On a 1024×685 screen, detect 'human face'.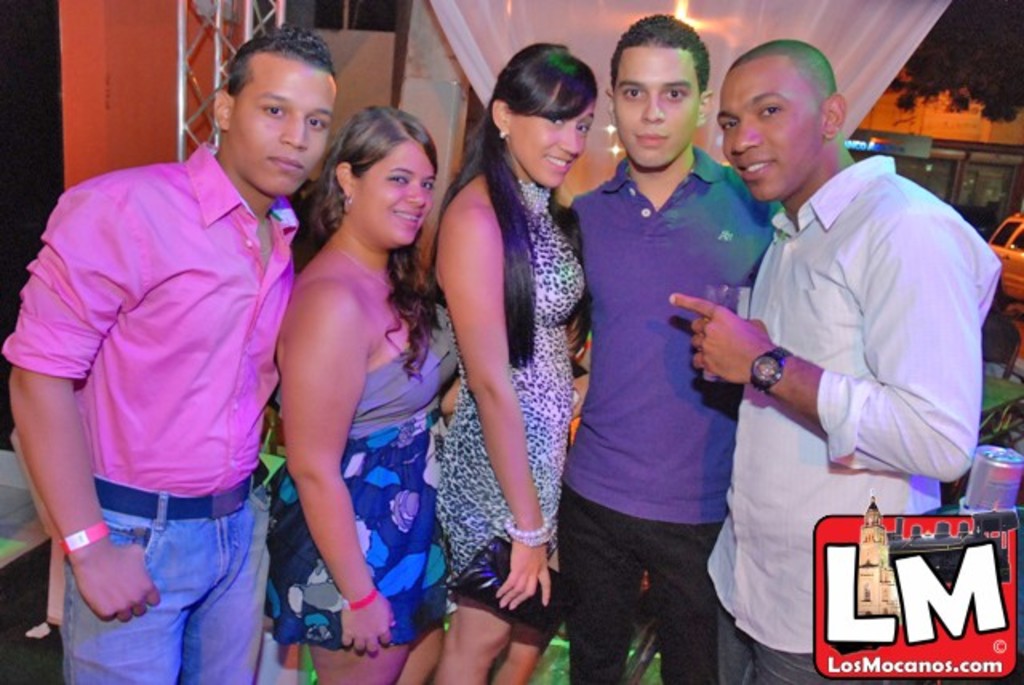
{"x1": 363, "y1": 138, "x2": 435, "y2": 248}.
